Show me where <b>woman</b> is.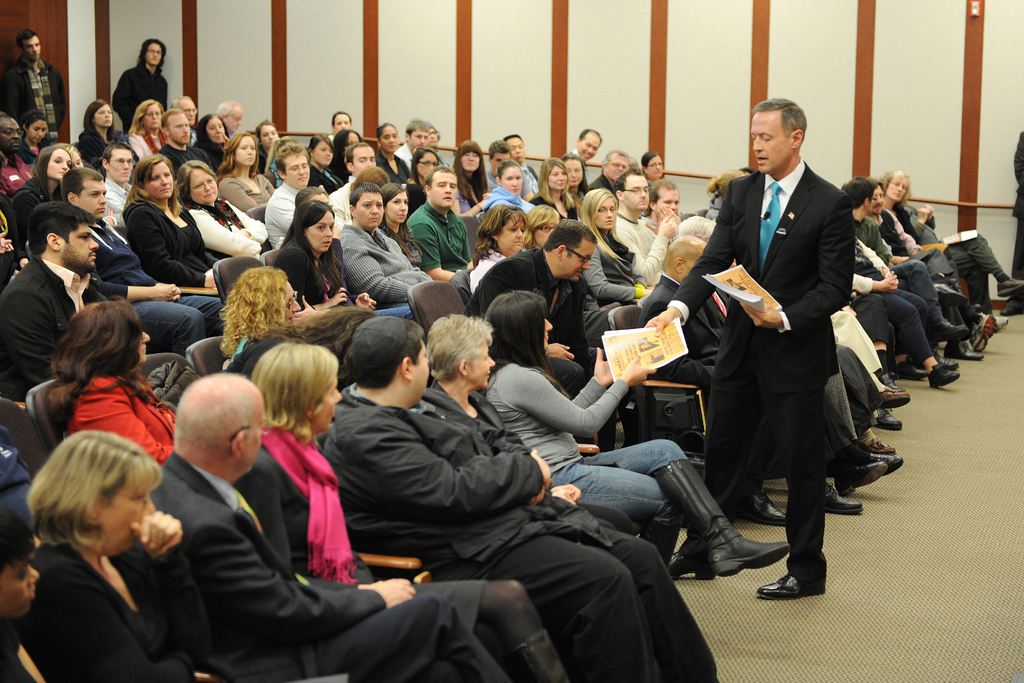
<b>woman</b> is at bbox=[7, 412, 204, 682].
